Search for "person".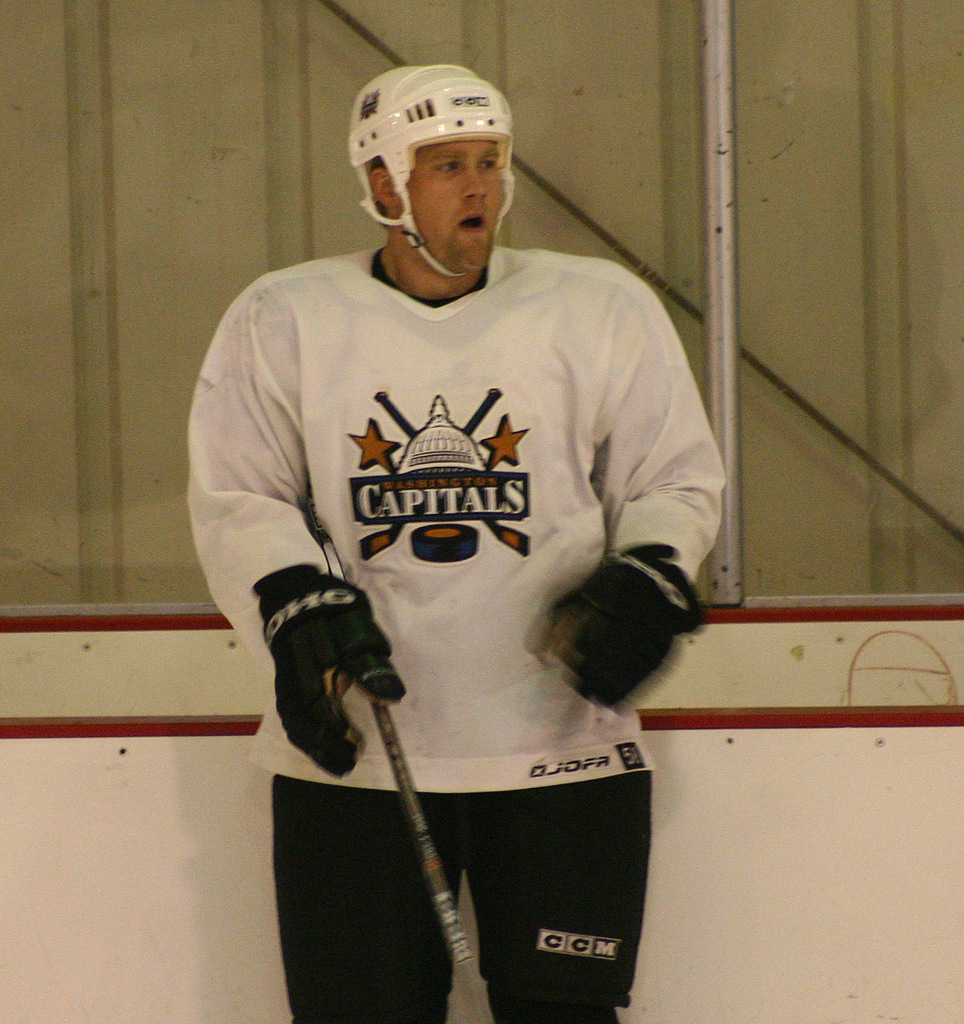
Found at {"left": 184, "top": 62, "right": 730, "bottom": 1023}.
